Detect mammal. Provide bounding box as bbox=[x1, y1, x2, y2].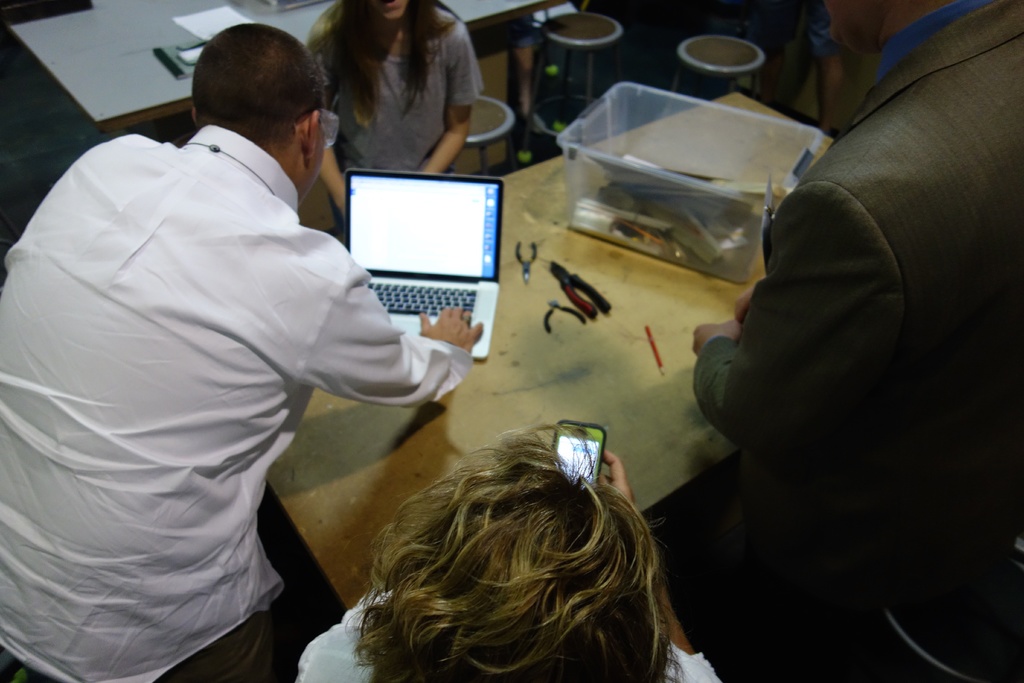
bbox=[287, 410, 725, 672].
